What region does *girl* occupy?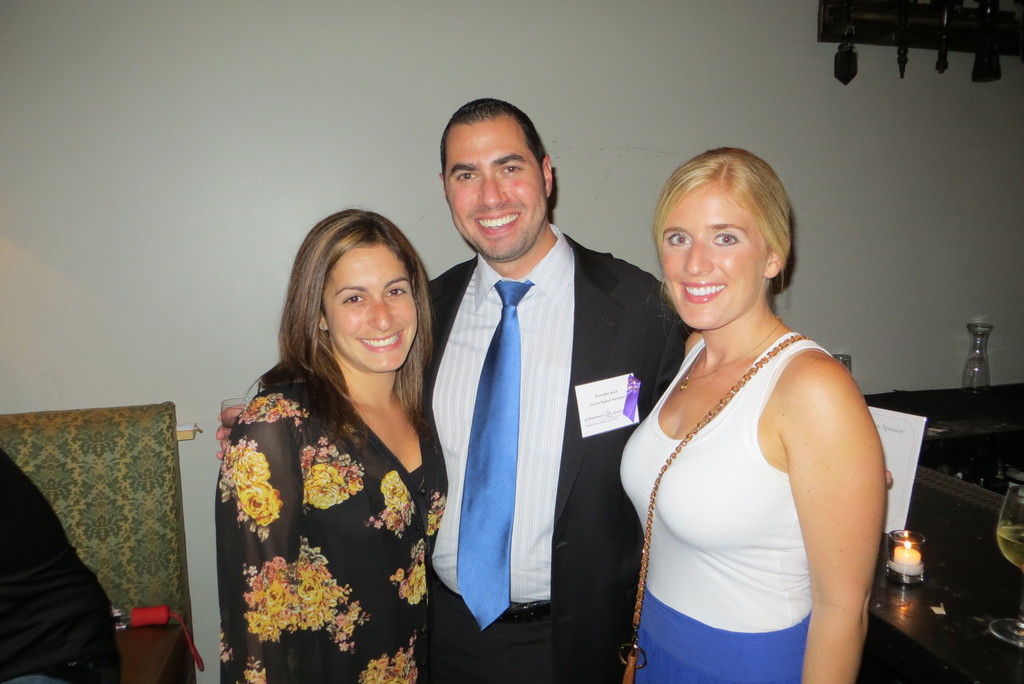
214,205,447,683.
